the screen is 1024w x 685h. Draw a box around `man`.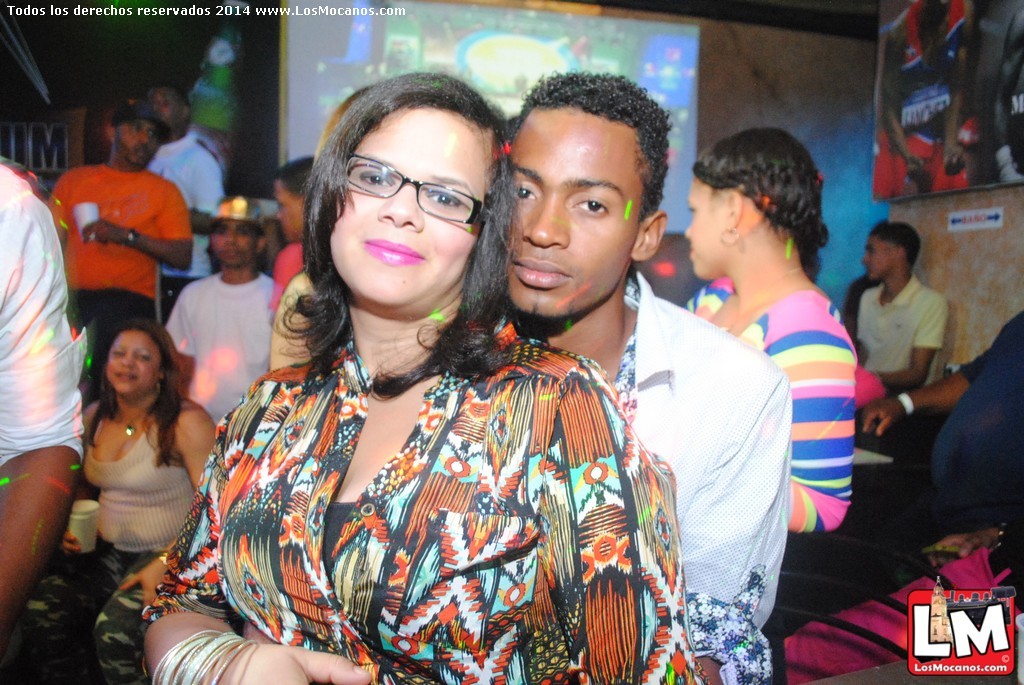
{"left": 0, "top": 162, "right": 97, "bottom": 622}.
